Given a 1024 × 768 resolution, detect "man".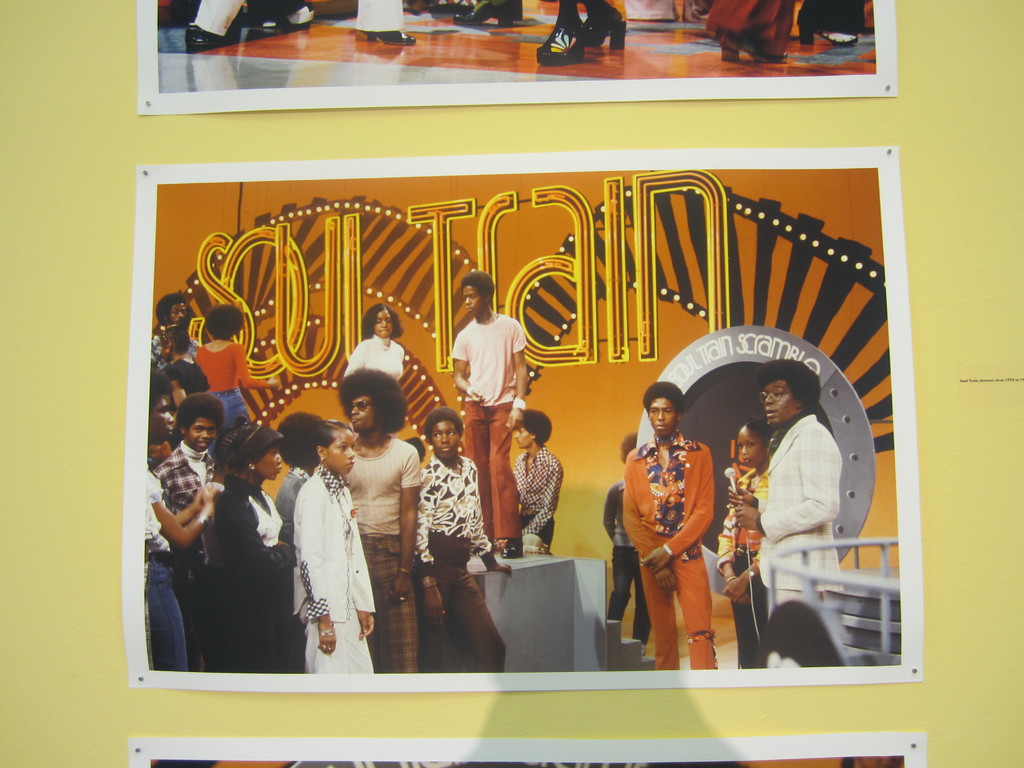
x1=726, y1=358, x2=843, y2=629.
